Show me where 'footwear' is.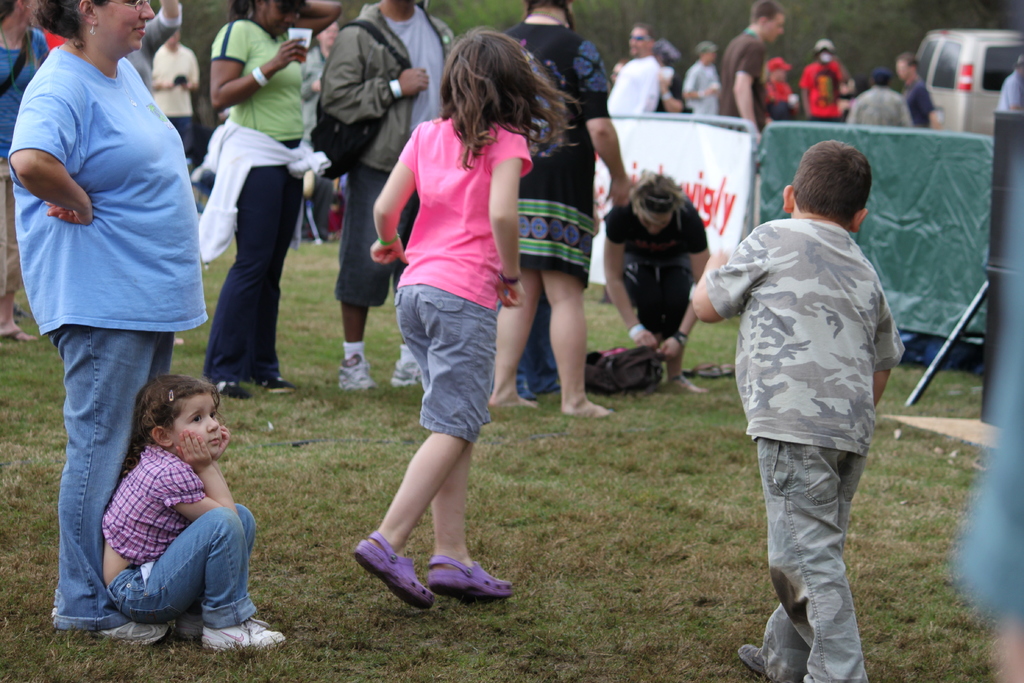
'footwear' is at Rect(47, 588, 58, 621).
